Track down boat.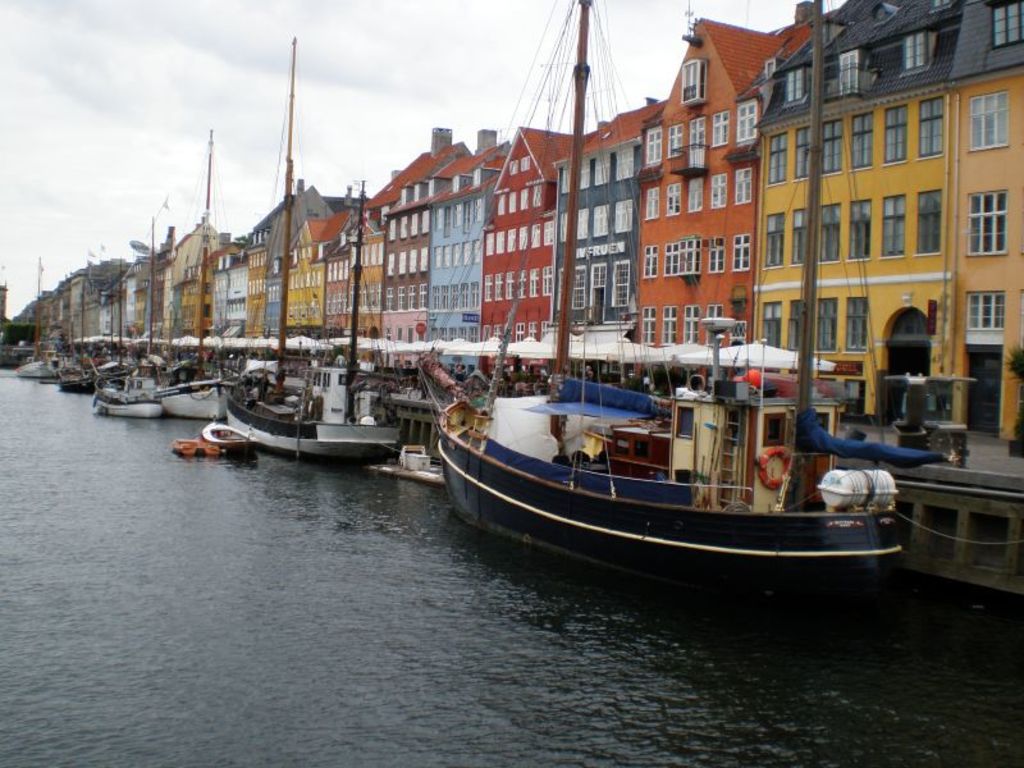
Tracked to detection(87, 376, 160, 421).
